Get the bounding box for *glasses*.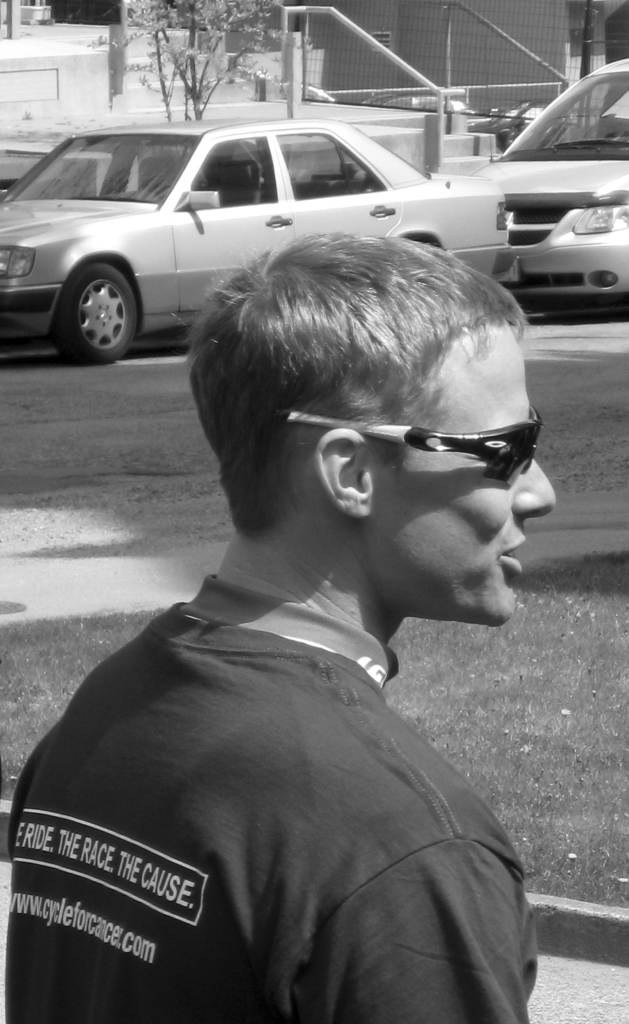
[284,400,546,493].
